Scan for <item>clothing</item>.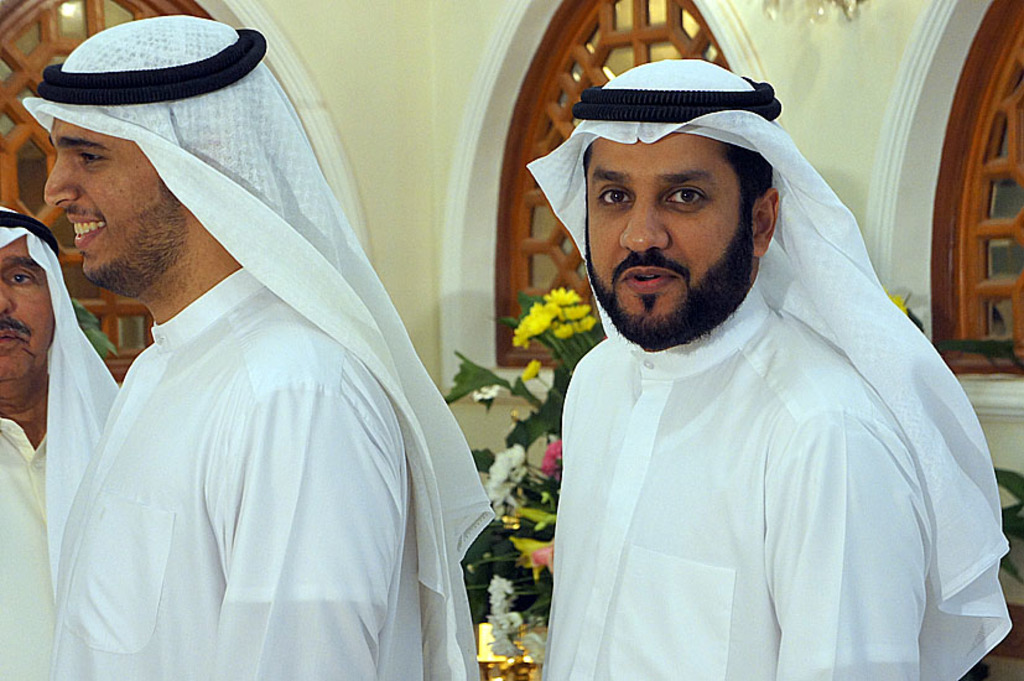
Scan result: [x1=53, y1=16, x2=482, y2=680].
